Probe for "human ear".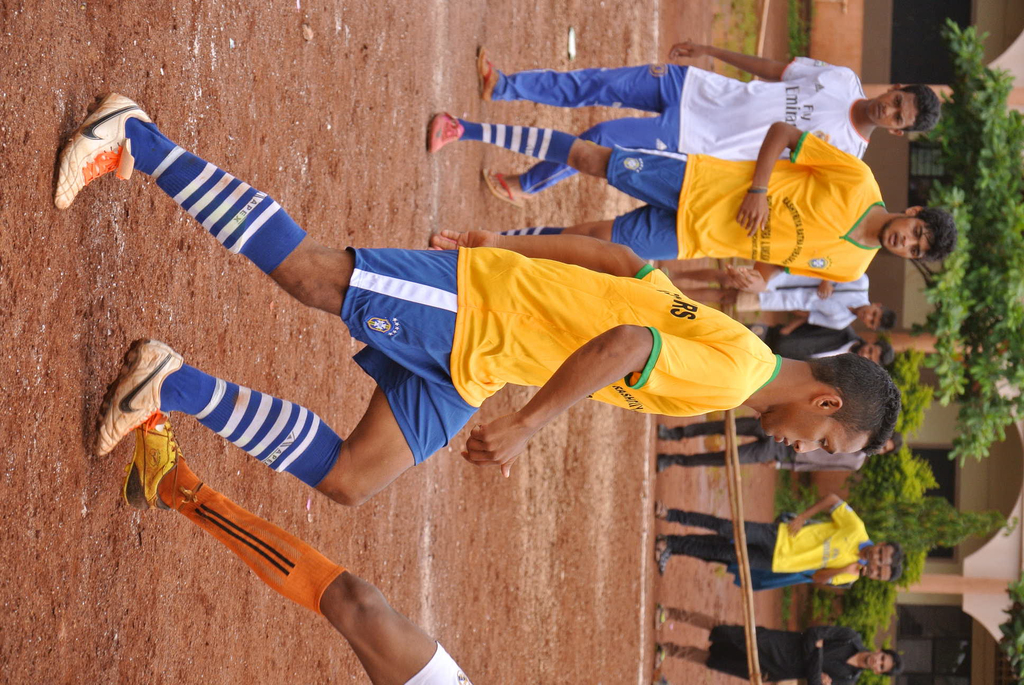
Probe result: BBox(887, 131, 906, 139).
